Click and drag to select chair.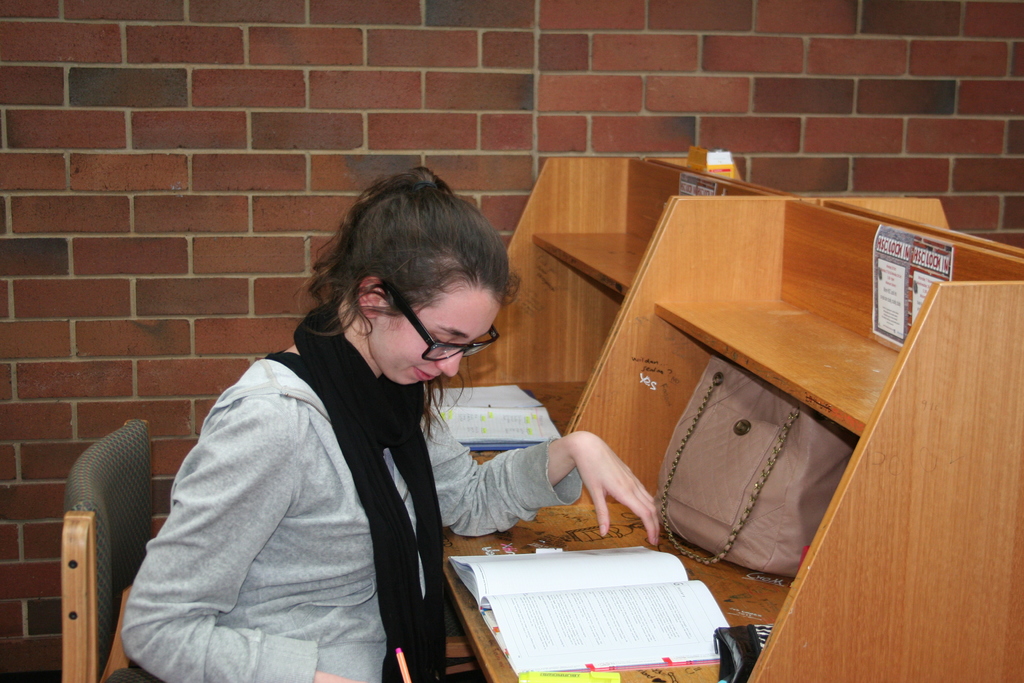
Selection: 56:422:161:682.
